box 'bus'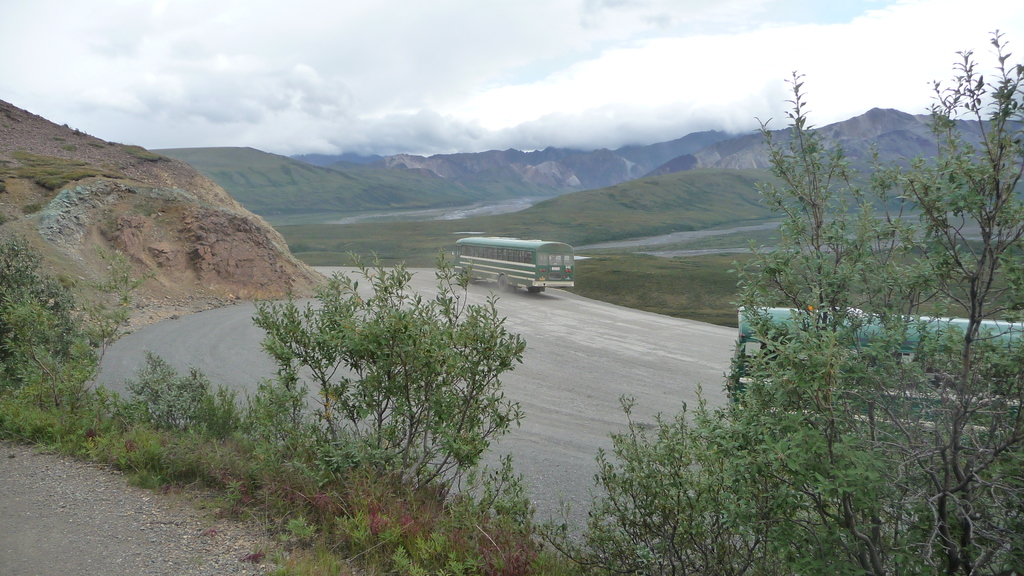
x1=454 y1=236 x2=577 y2=292
